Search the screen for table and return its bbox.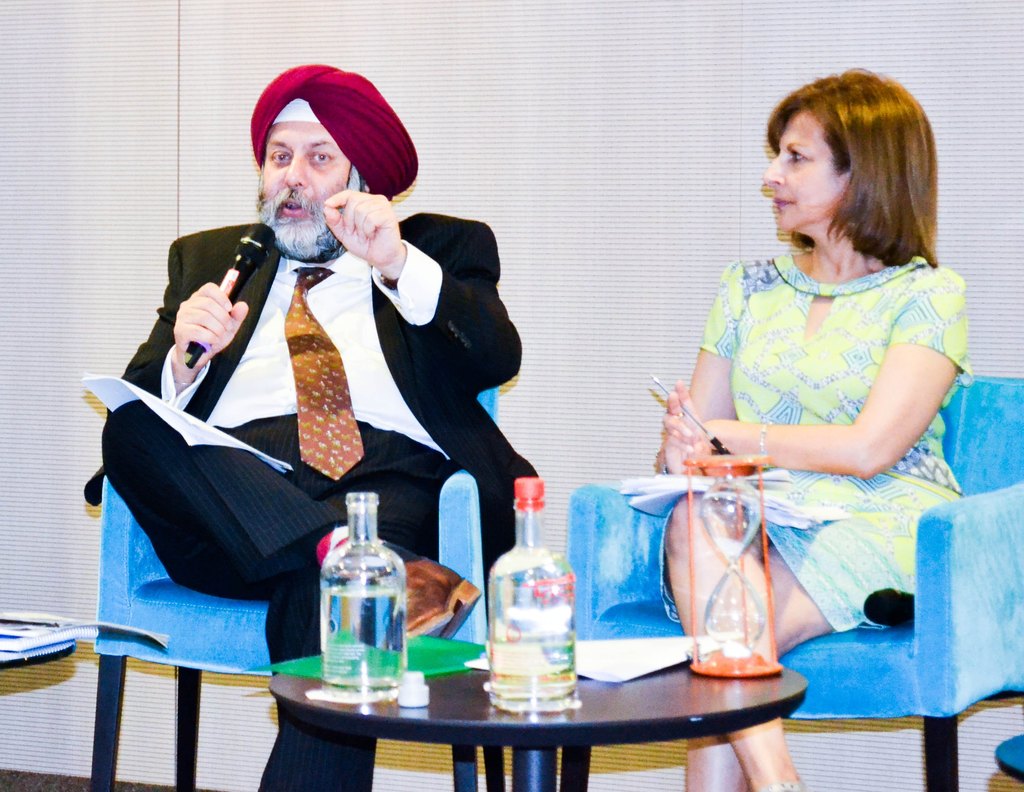
Found: detection(246, 653, 771, 789).
